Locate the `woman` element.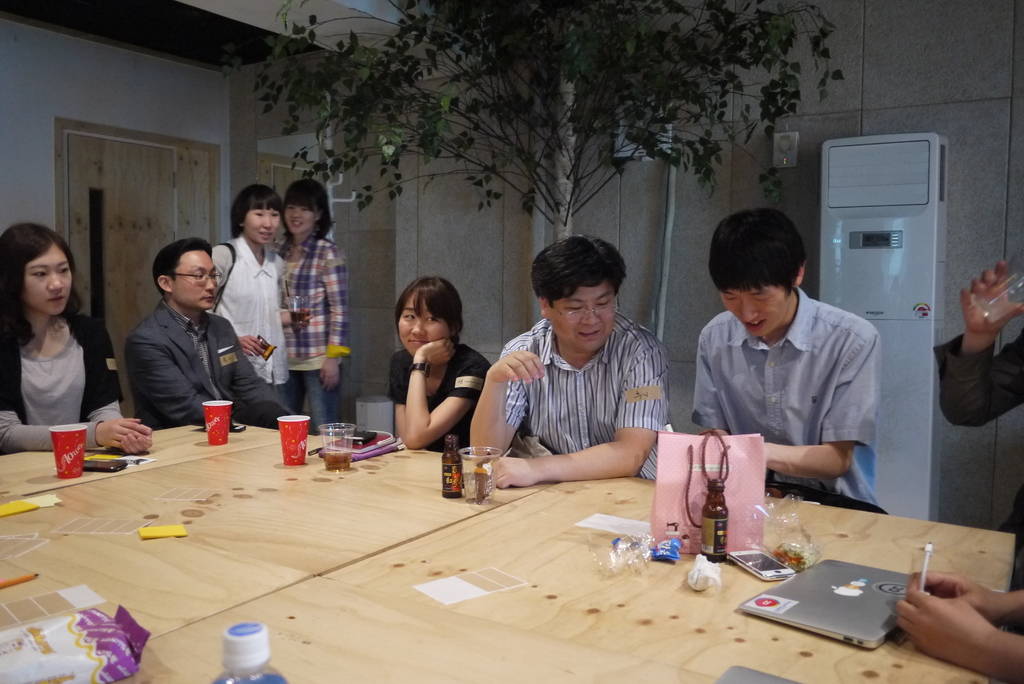
Element bbox: 204, 181, 316, 407.
